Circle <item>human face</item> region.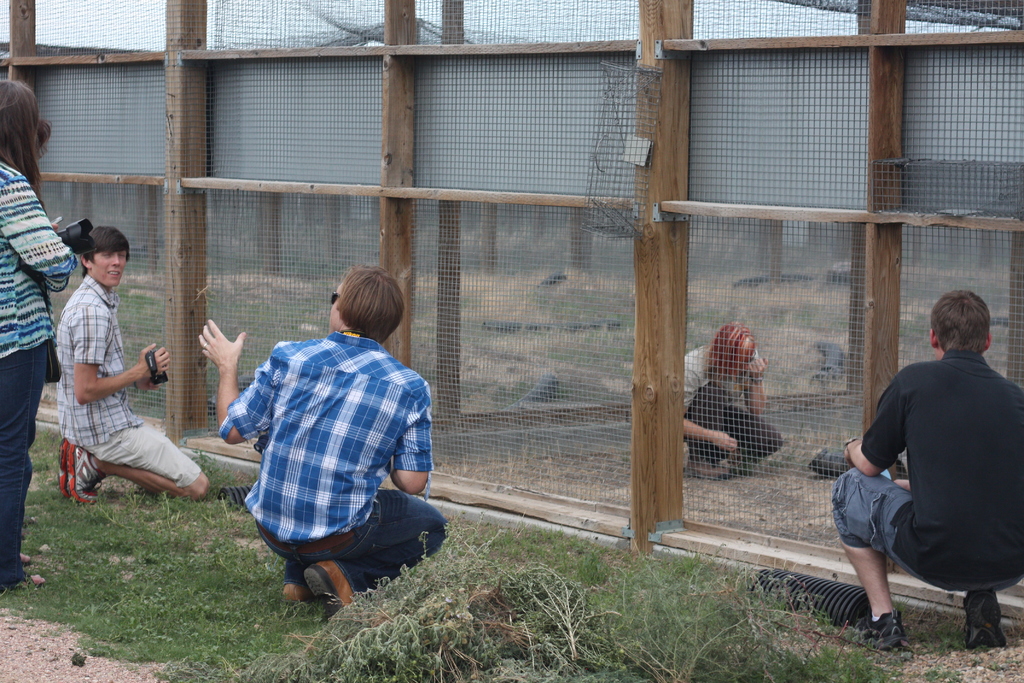
Region: crop(91, 249, 129, 288).
